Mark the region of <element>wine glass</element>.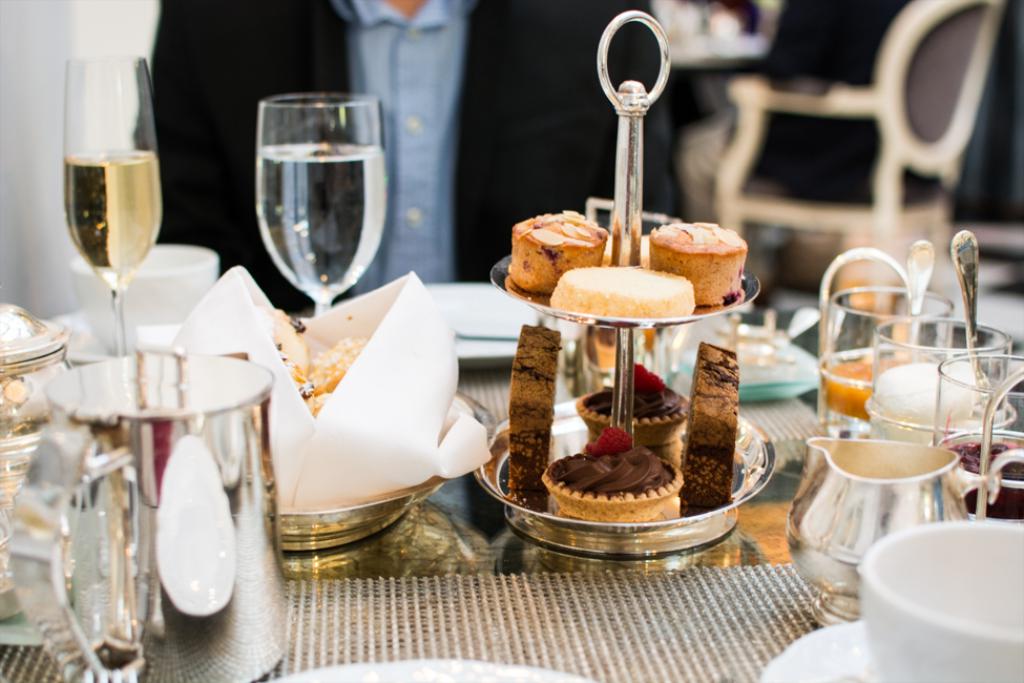
Region: 64,56,165,350.
